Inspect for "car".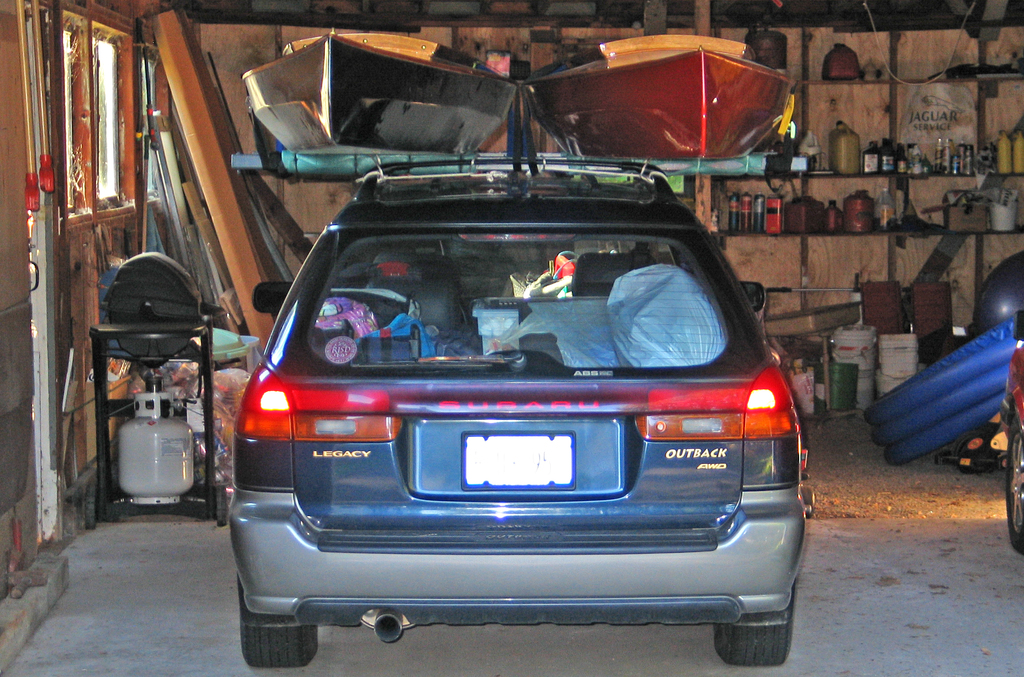
Inspection: 1002,308,1023,555.
